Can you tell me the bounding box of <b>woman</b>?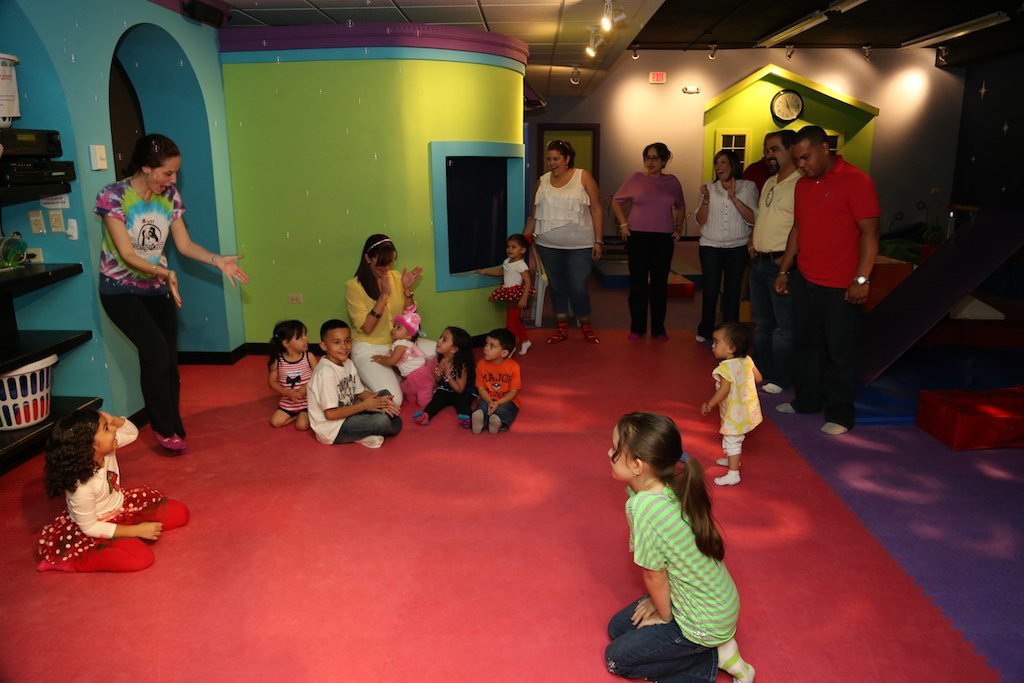
619, 139, 686, 336.
